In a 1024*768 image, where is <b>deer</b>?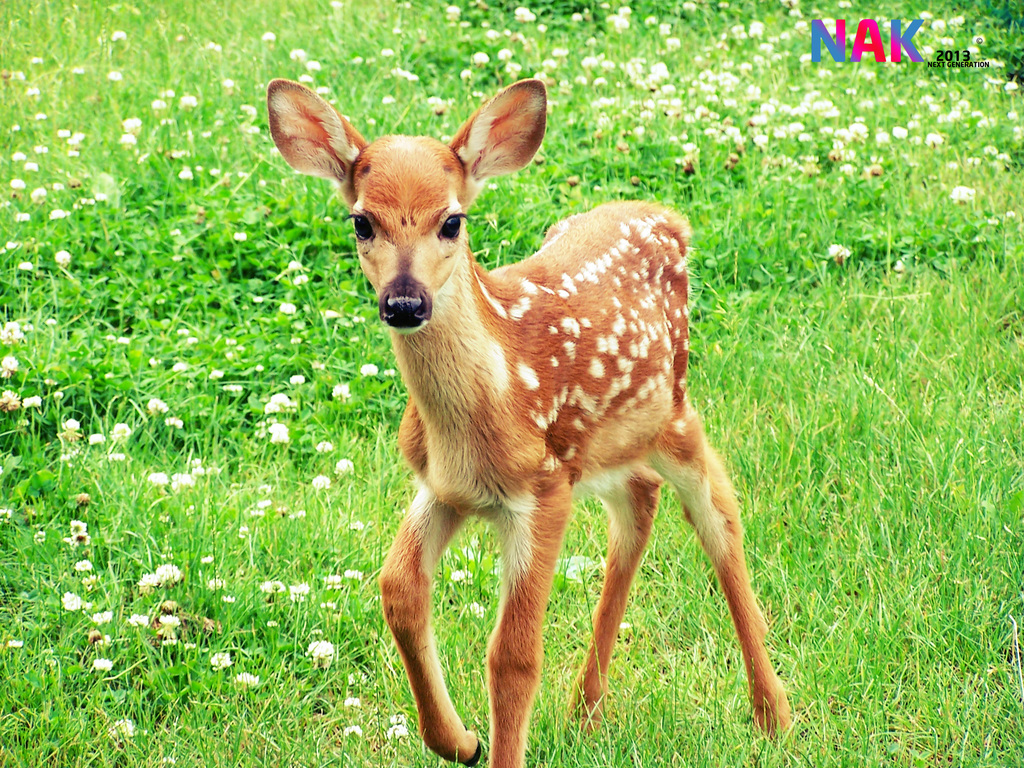
266:74:794:767.
